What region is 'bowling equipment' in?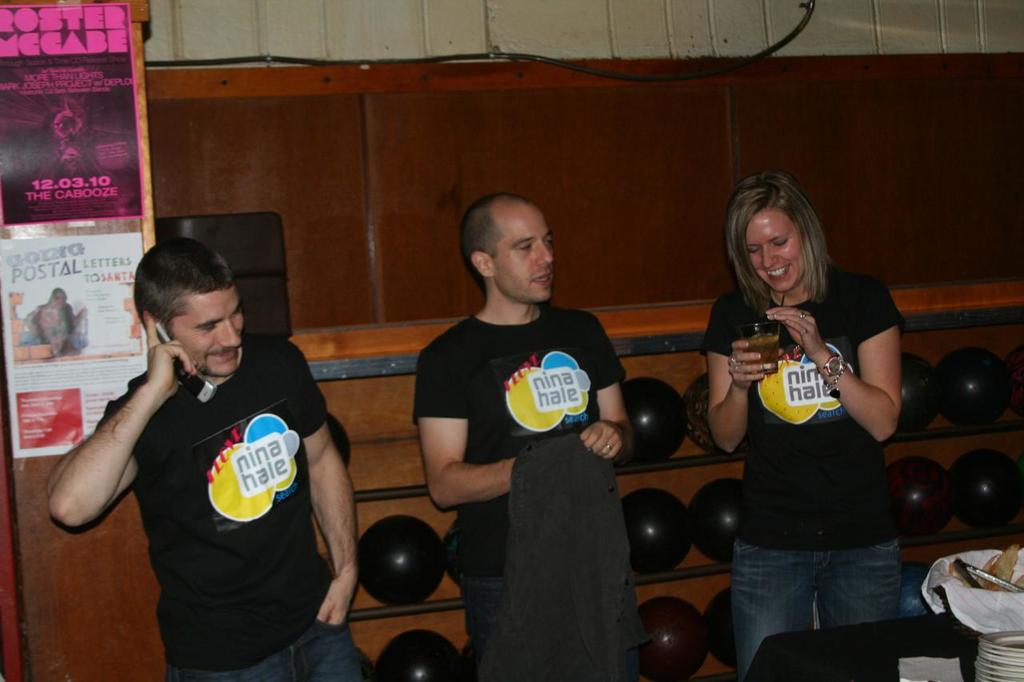
[691, 478, 737, 563].
